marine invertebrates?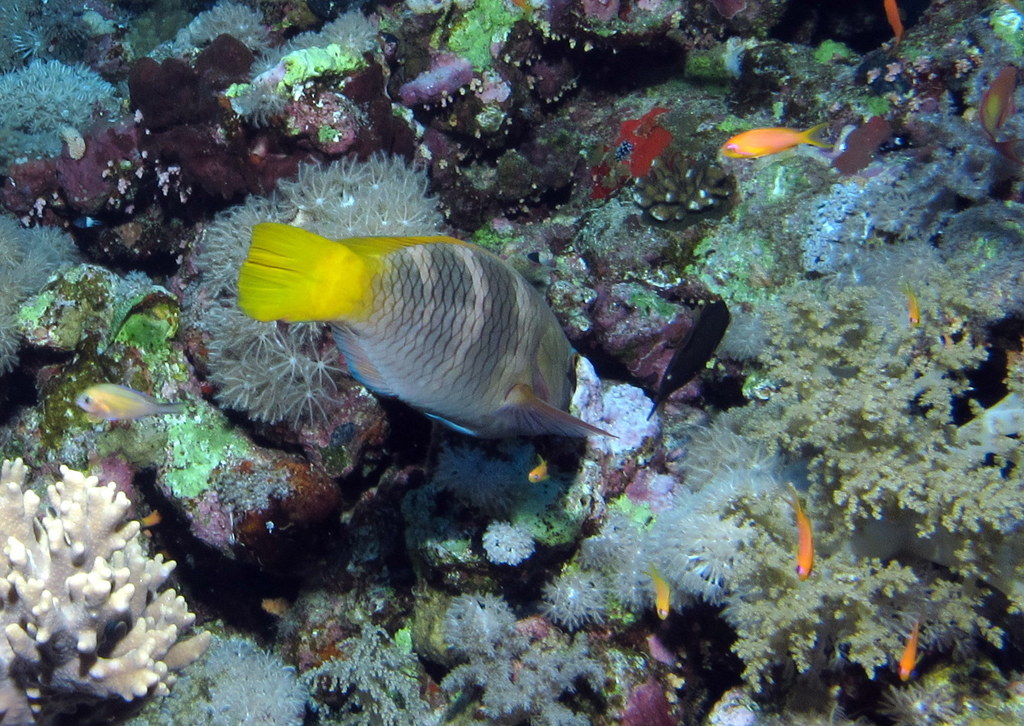
(left=0, top=0, right=124, bottom=65)
